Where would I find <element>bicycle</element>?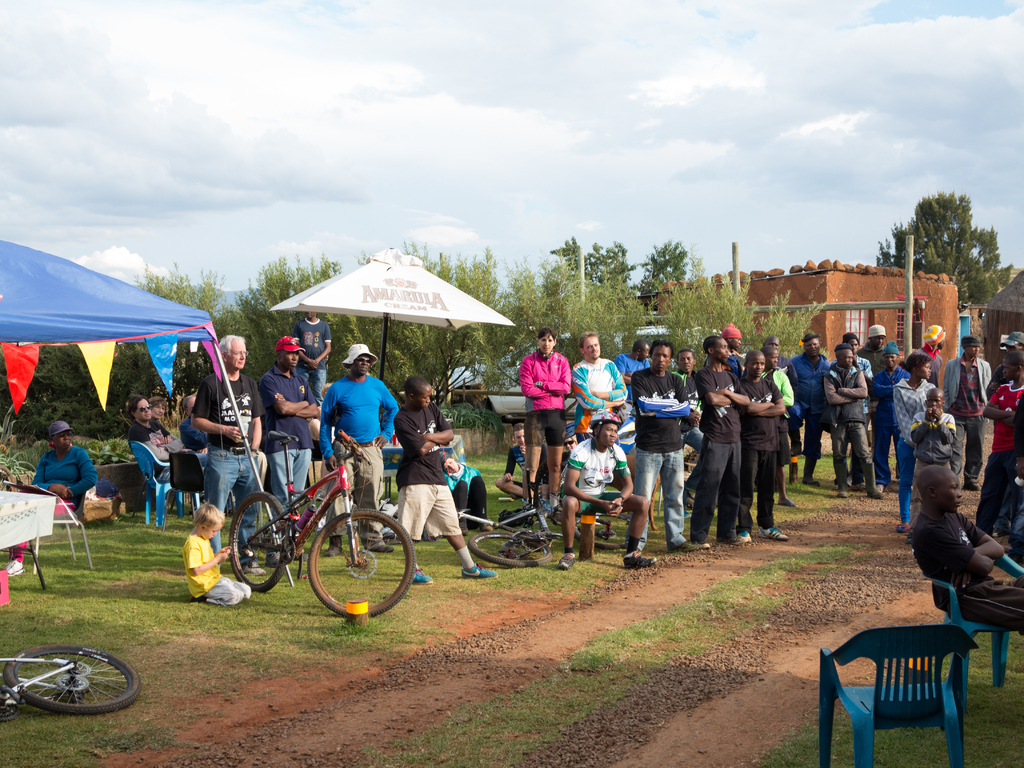
At (228, 428, 414, 623).
